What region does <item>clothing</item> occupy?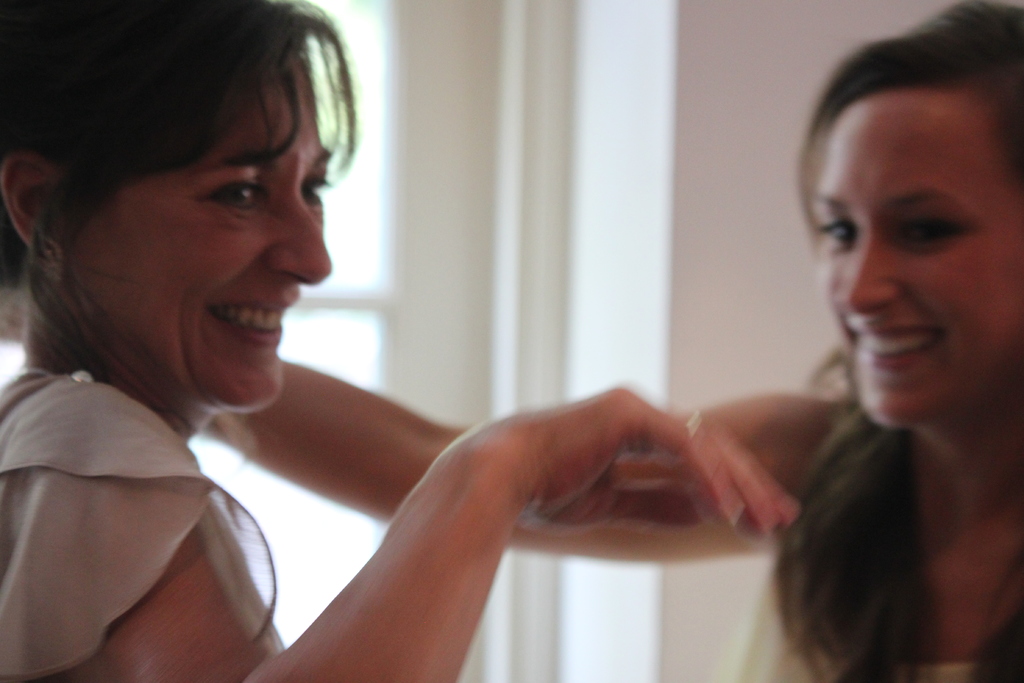
{"x1": 0, "y1": 316, "x2": 305, "y2": 678}.
